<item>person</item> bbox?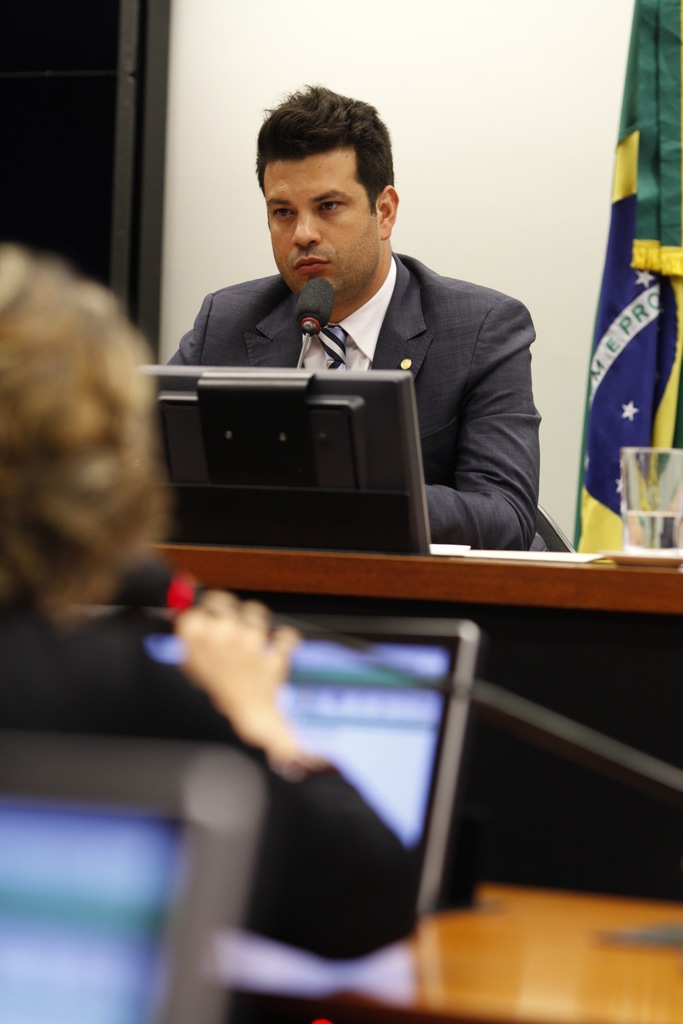
left=156, top=127, right=573, bottom=522
